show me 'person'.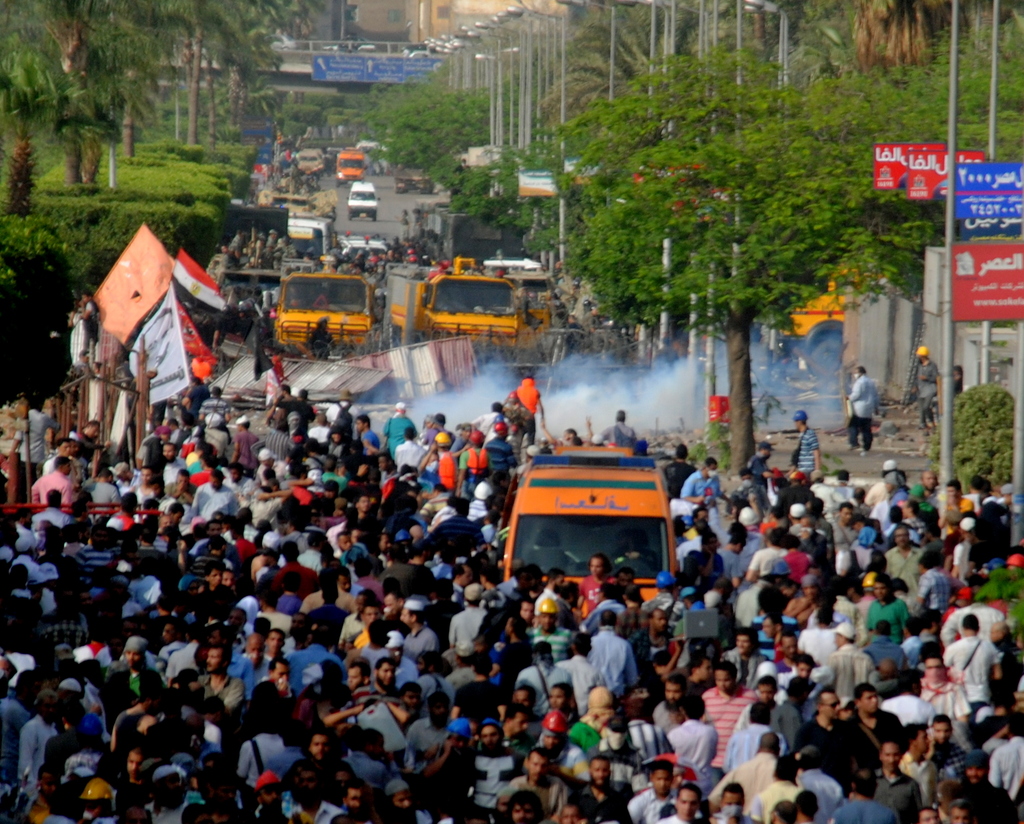
'person' is here: Rect(748, 442, 773, 487).
